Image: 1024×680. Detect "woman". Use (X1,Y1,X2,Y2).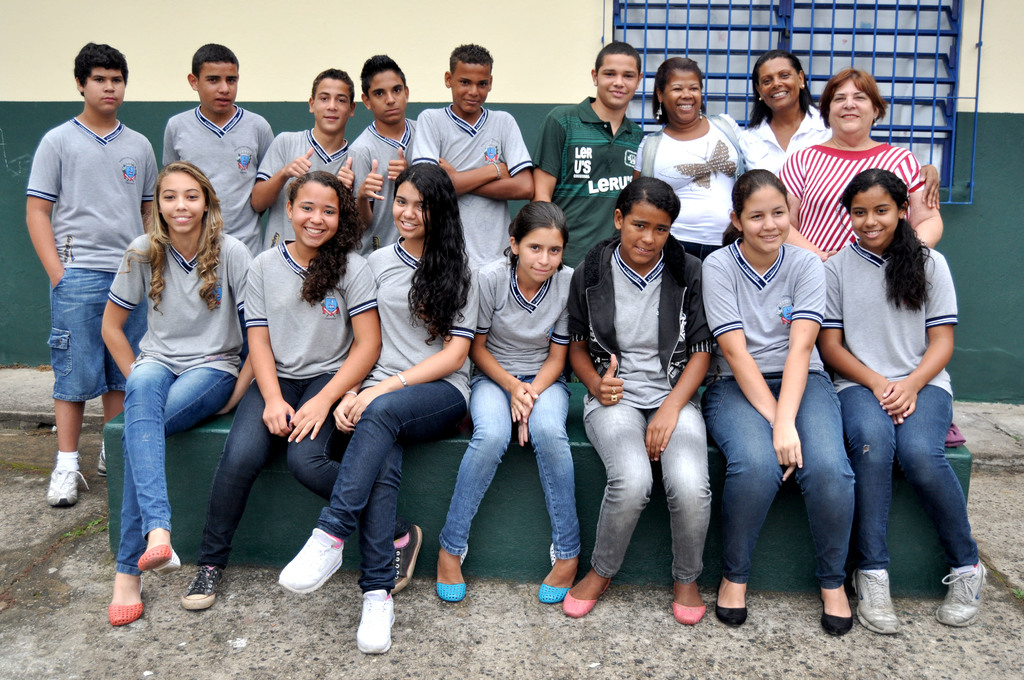
(737,49,941,210).
